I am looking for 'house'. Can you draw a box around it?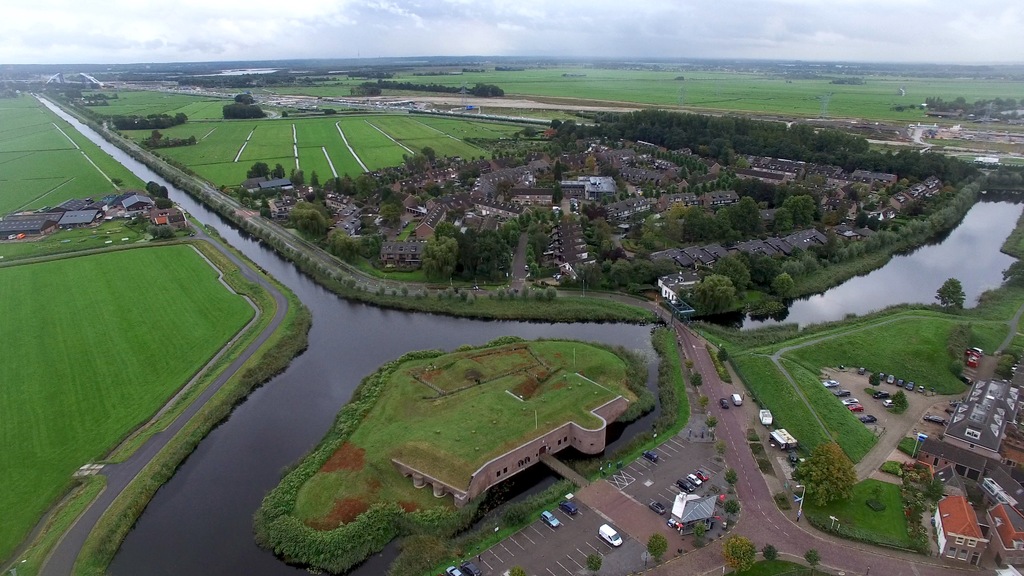
Sure, the bounding box is select_region(966, 376, 1023, 425).
